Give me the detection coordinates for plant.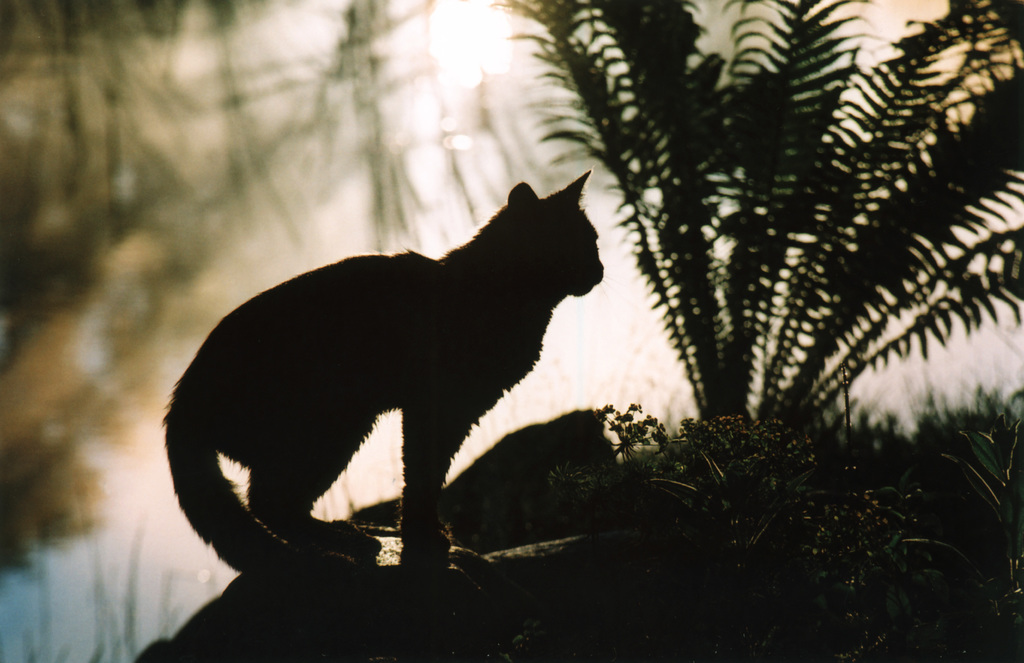
(left=487, top=0, right=1023, bottom=441).
